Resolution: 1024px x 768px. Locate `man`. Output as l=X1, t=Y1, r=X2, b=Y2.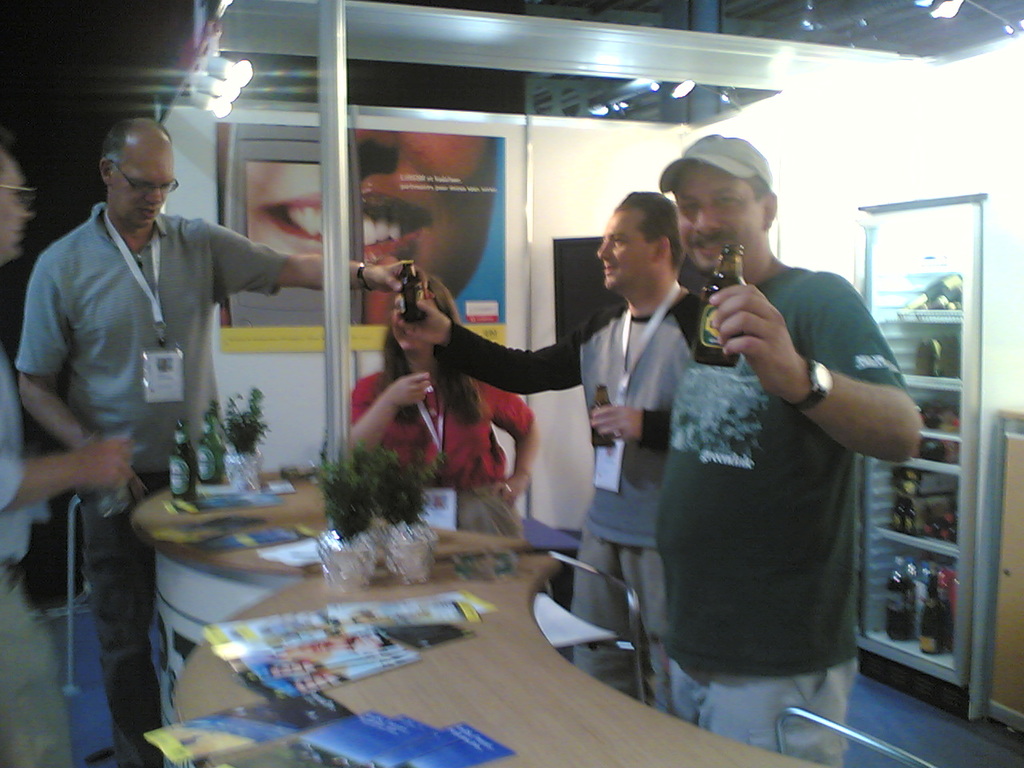
l=394, t=192, r=698, b=705.
